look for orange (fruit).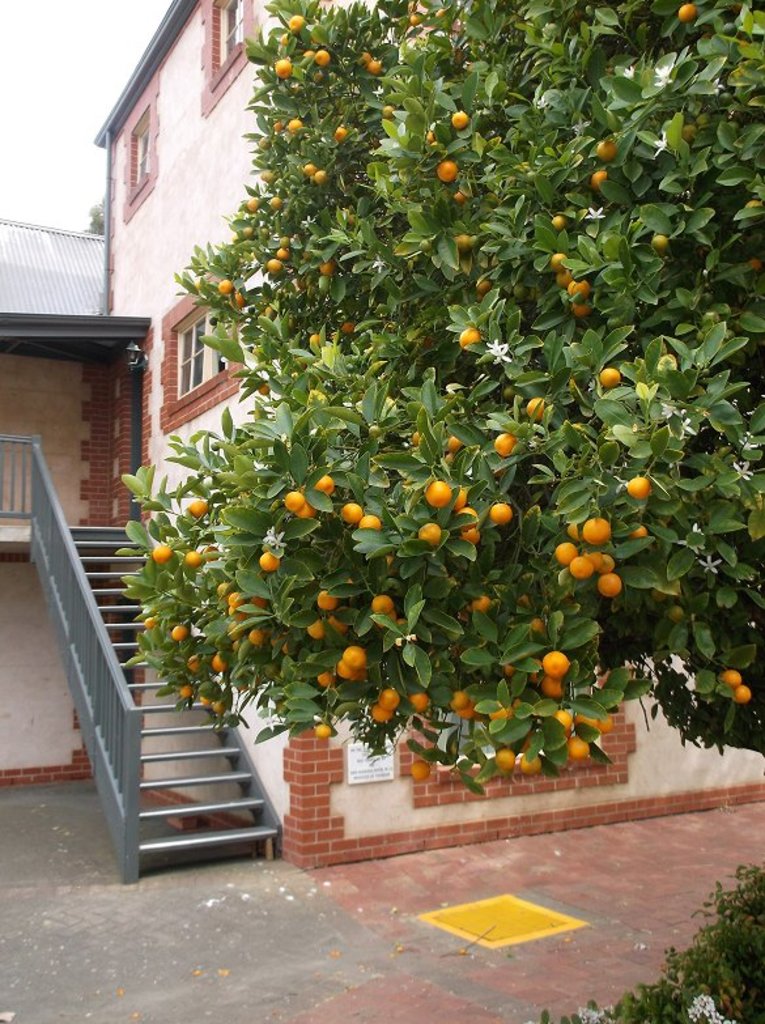
Found: [x1=452, y1=320, x2=496, y2=354].
